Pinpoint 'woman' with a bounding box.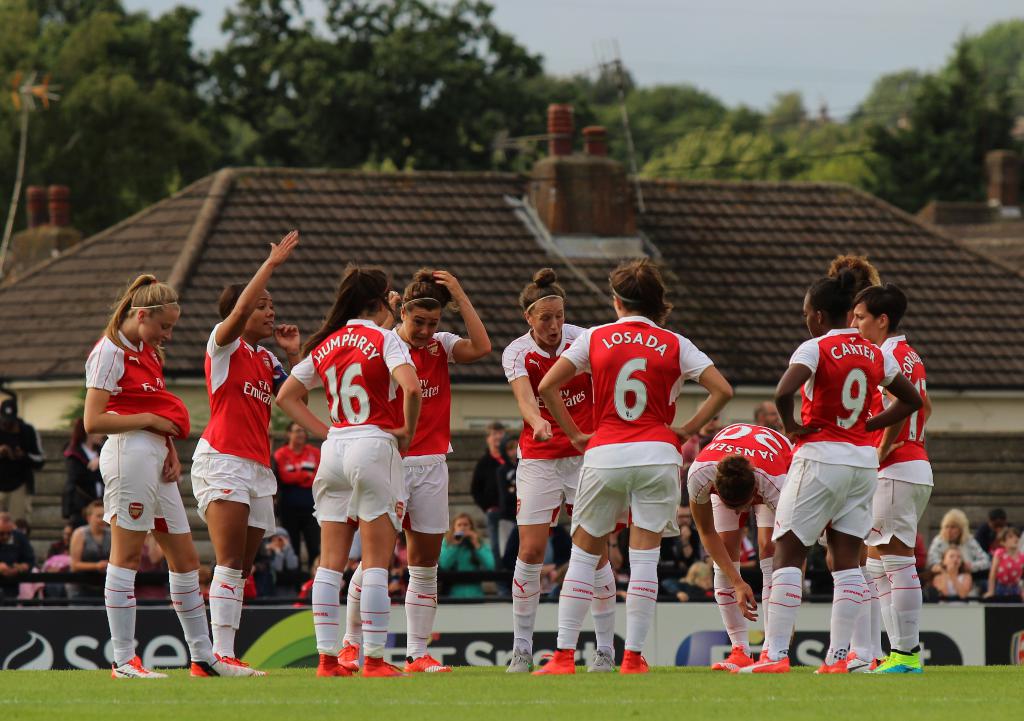
l=925, t=502, r=992, b=578.
